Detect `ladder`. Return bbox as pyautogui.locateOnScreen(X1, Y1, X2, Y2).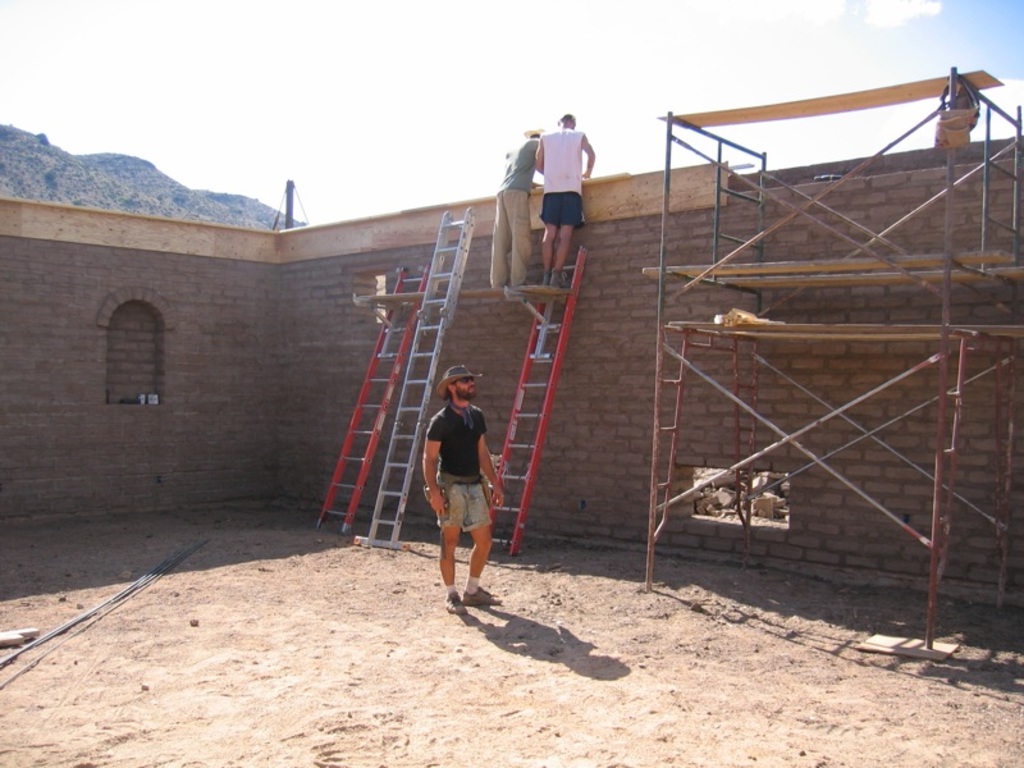
pyautogui.locateOnScreen(479, 253, 584, 562).
